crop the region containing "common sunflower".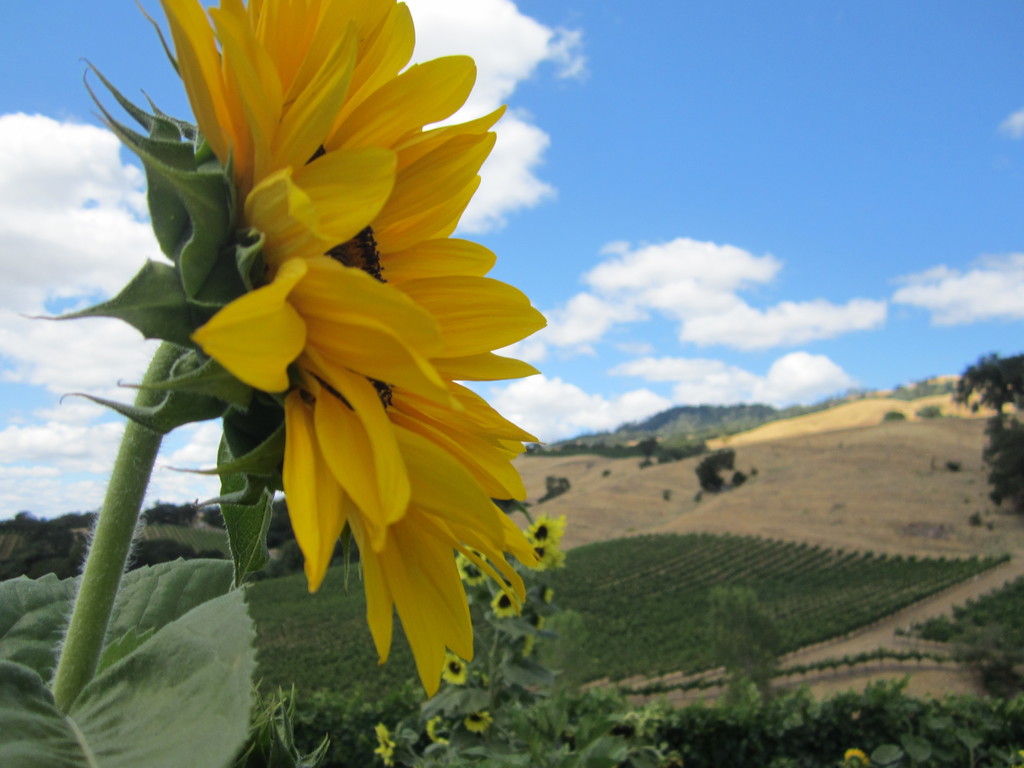
Crop region: [left=19, top=0, right=542, bottom=700].
